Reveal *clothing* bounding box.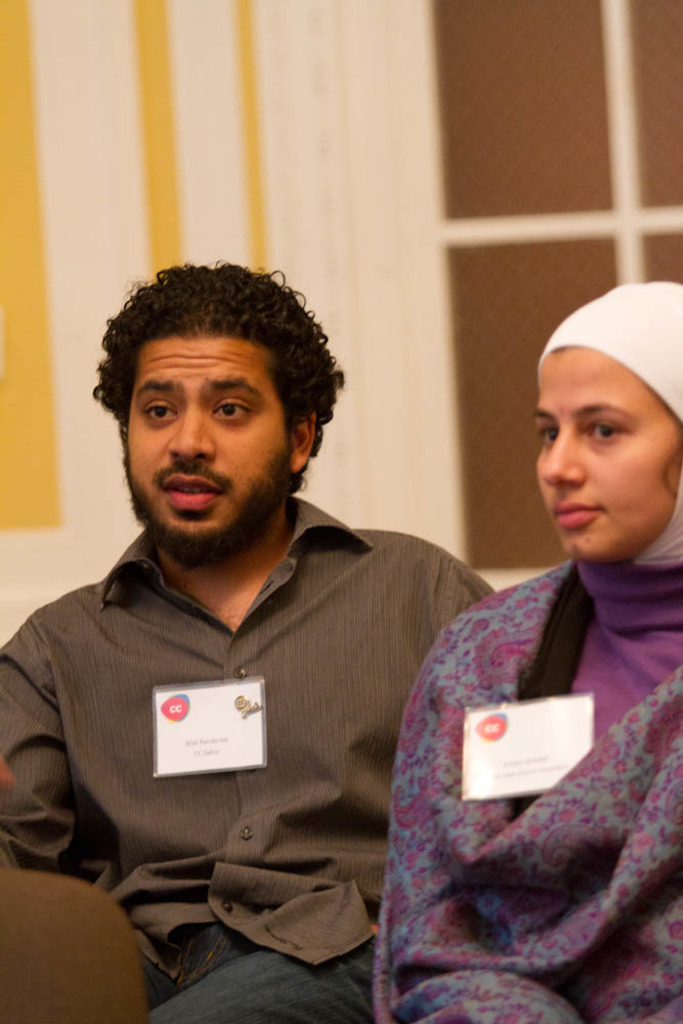
Revealed: <box>12,514,475,956</box>.
